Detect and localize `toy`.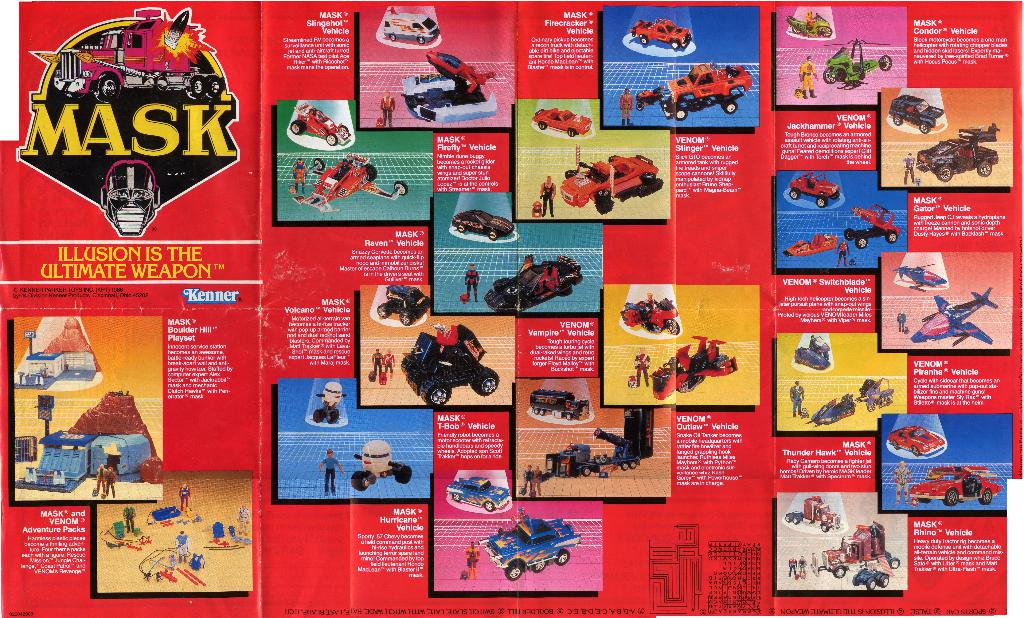
Localized at select_region(476, 514, 578, 573).
